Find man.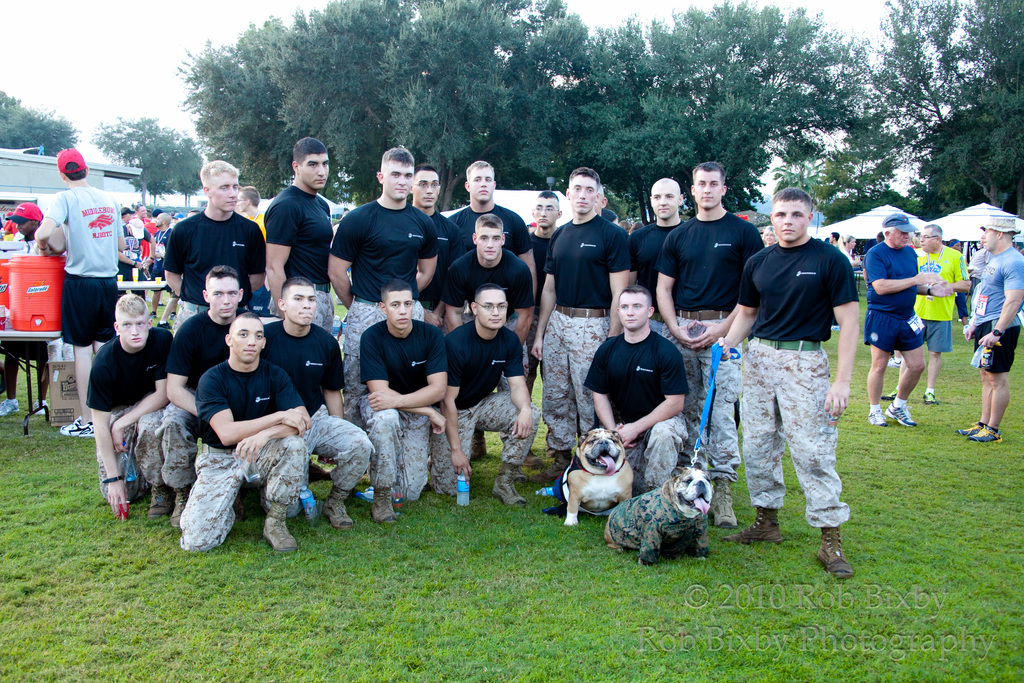
region(531, 167, 637, 480).
